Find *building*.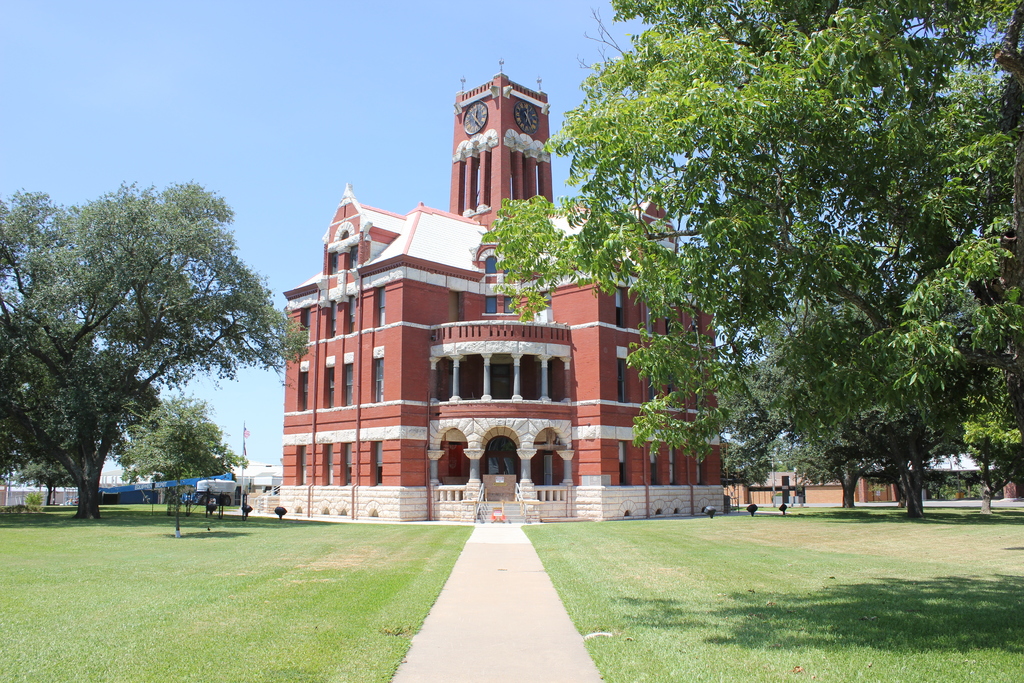
box=[278, 62, 725, 529].
